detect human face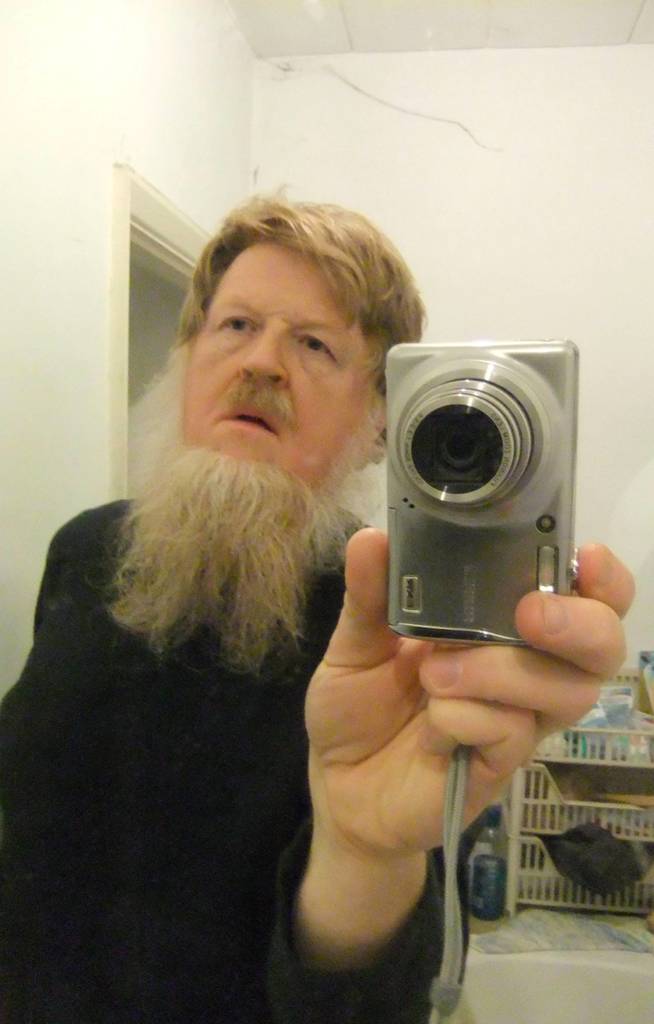
box=[186, 237, 372, 495]
